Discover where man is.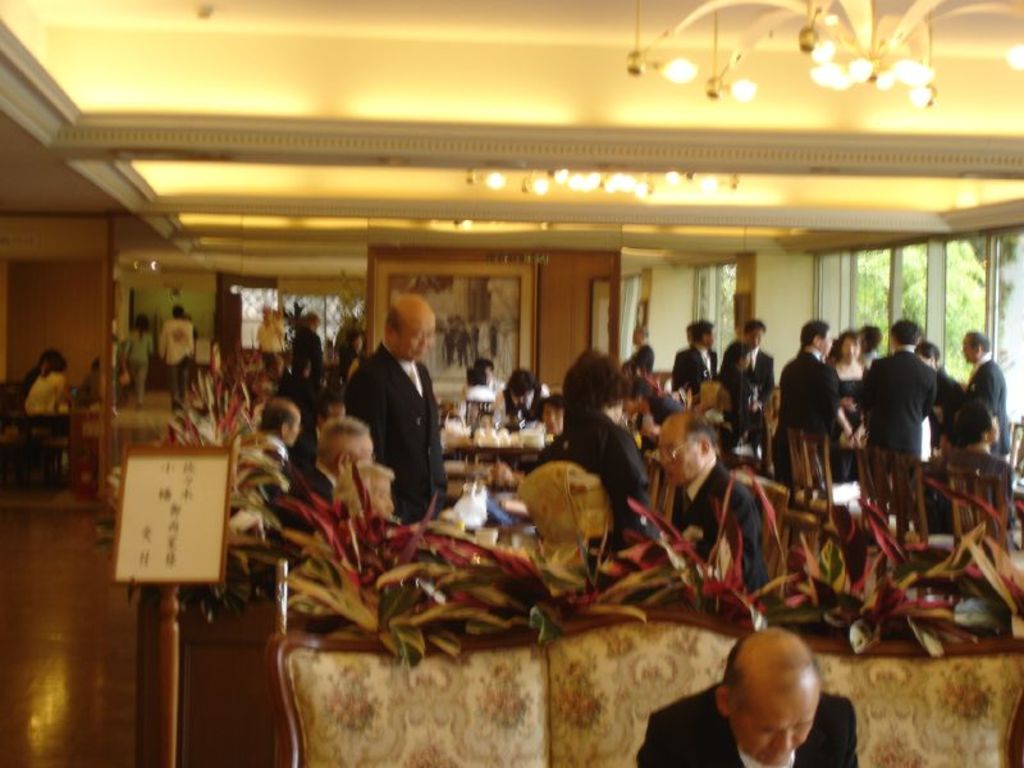
Discovered at box(635, 625, 859, 767).
